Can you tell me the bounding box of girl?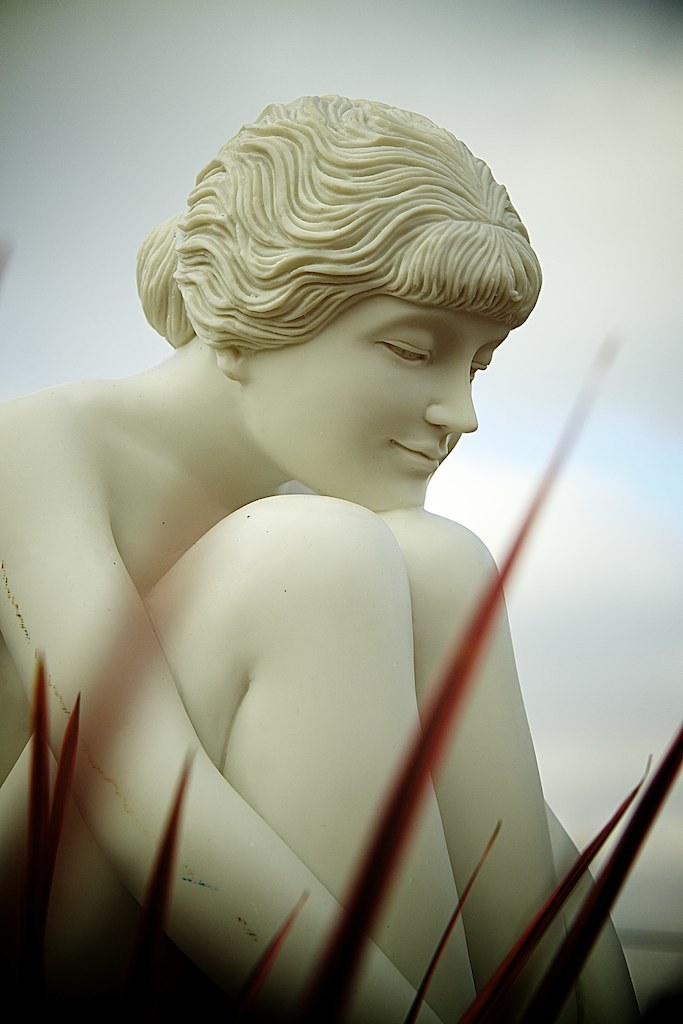
{"x1": 0, "y1": 93, "x2": 641, "y2": 1021}.
